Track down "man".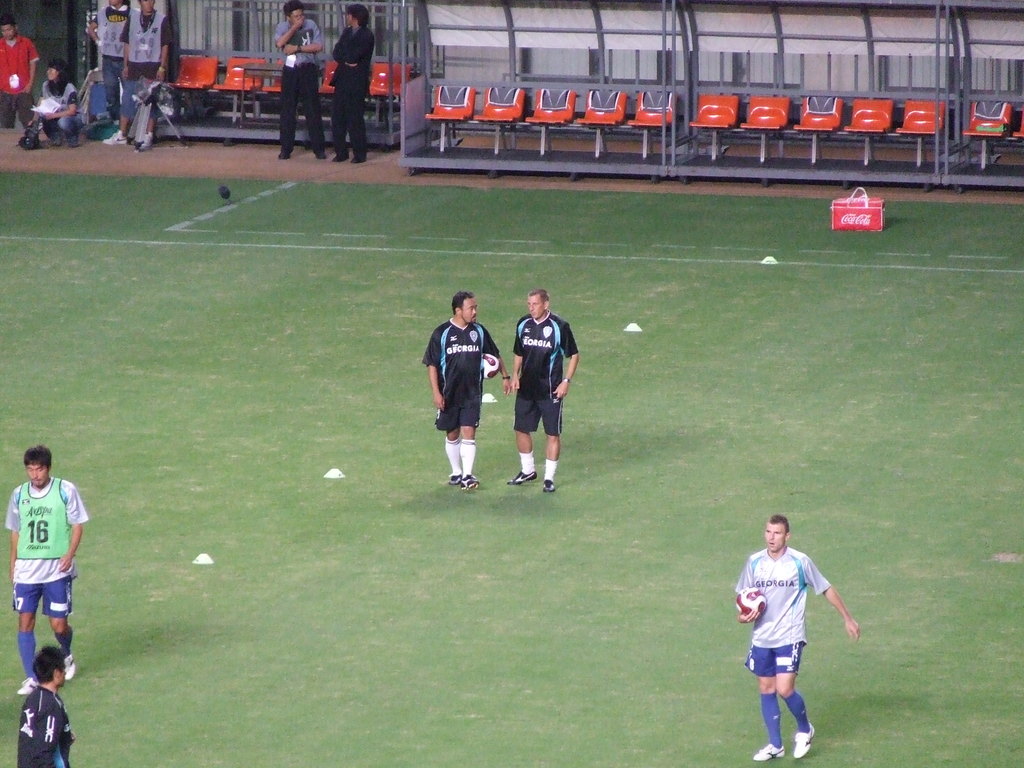
Tracked to locate(89, 0, 132, 124).
